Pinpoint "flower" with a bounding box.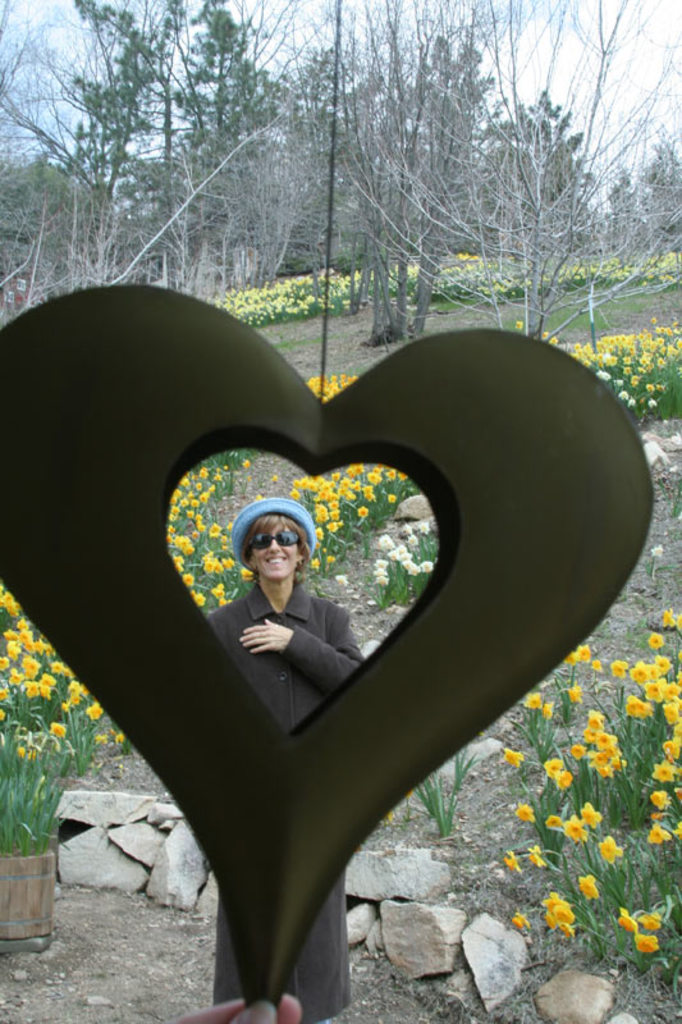
{"left": 514, "top": 916, "right": 532, "bottom": 933}.
